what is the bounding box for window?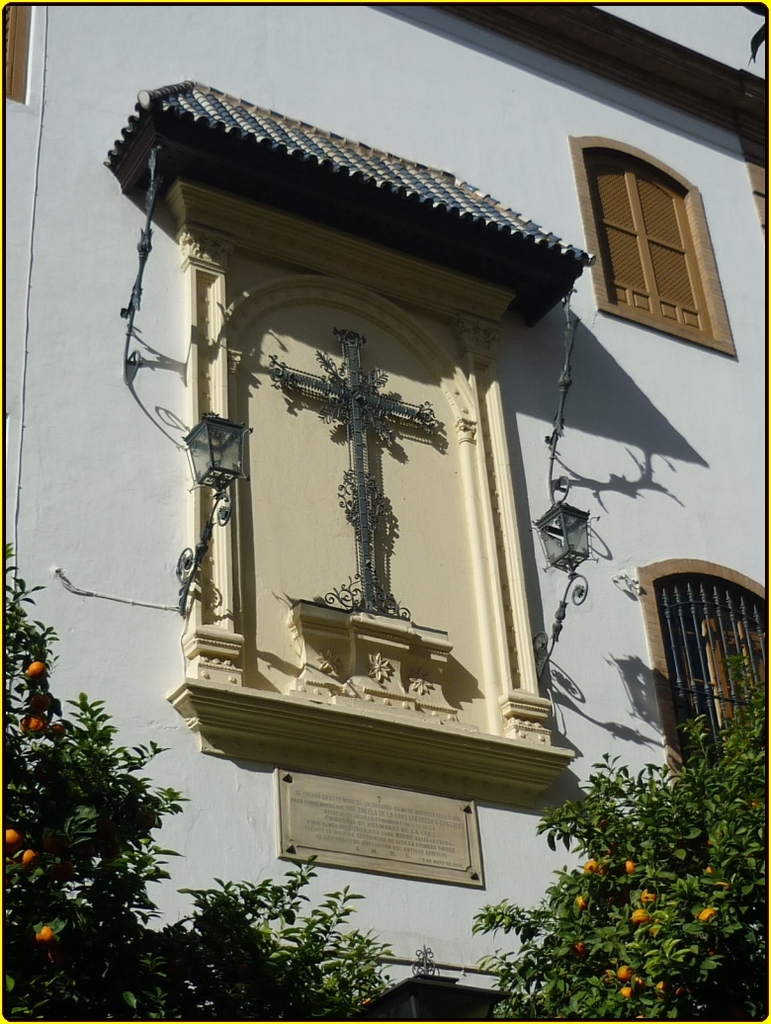
587 133 728 322.
